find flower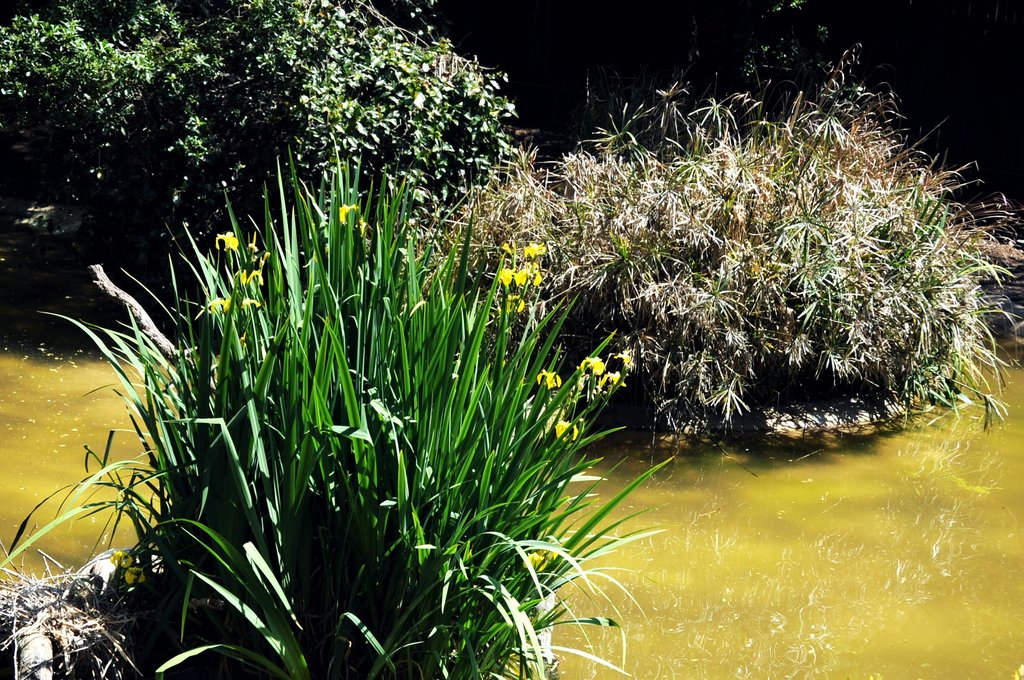
497 267 516 284
